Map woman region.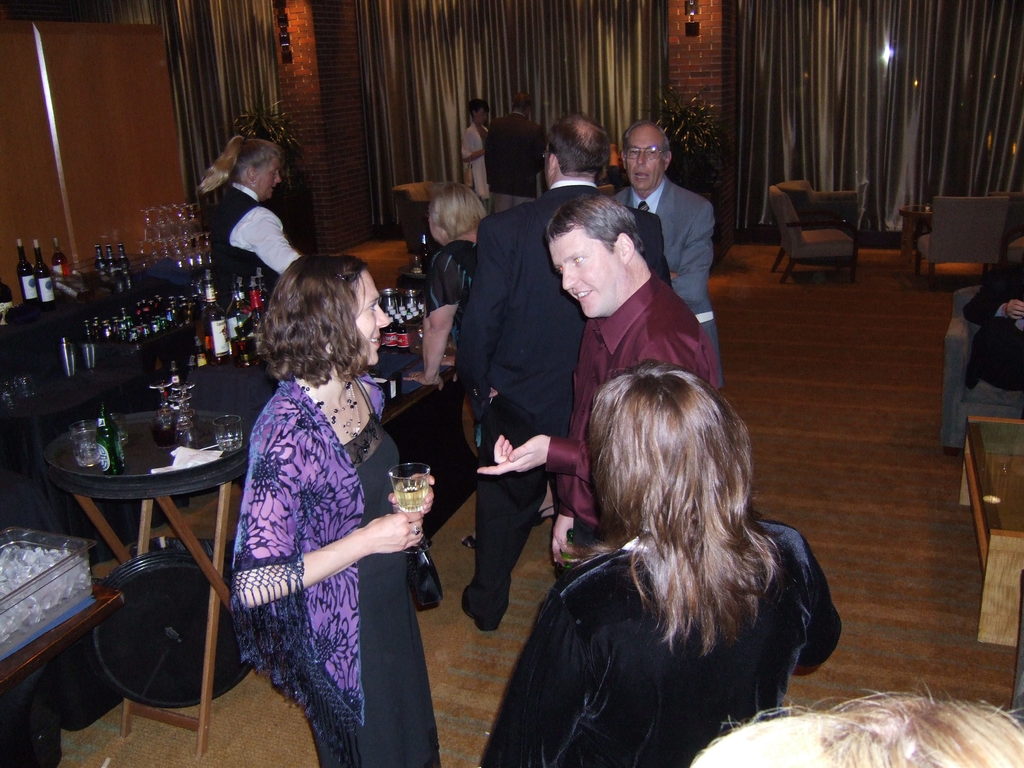
Mapped to rect(197, 131, 306, 316).
